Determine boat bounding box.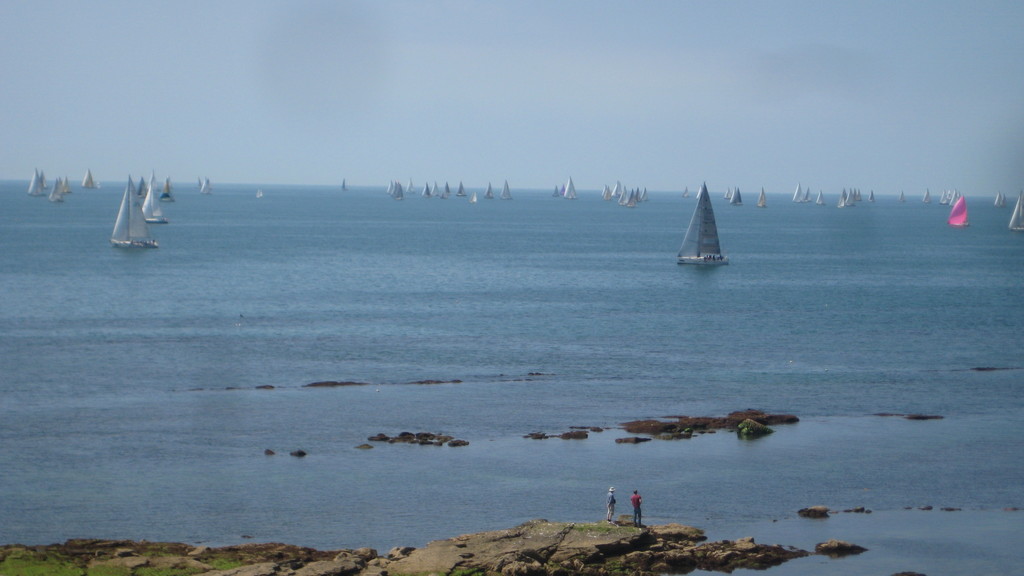
Determined: <region>500, 179, 513, 202</region>.
